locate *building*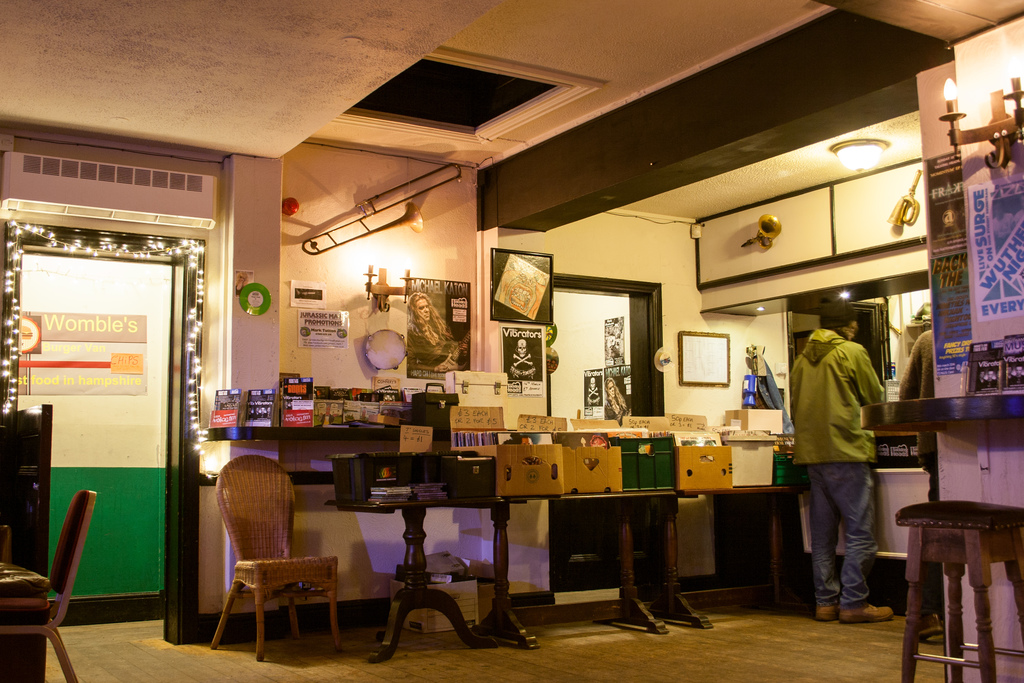
bbox=[0, 0, 1023, 682]
